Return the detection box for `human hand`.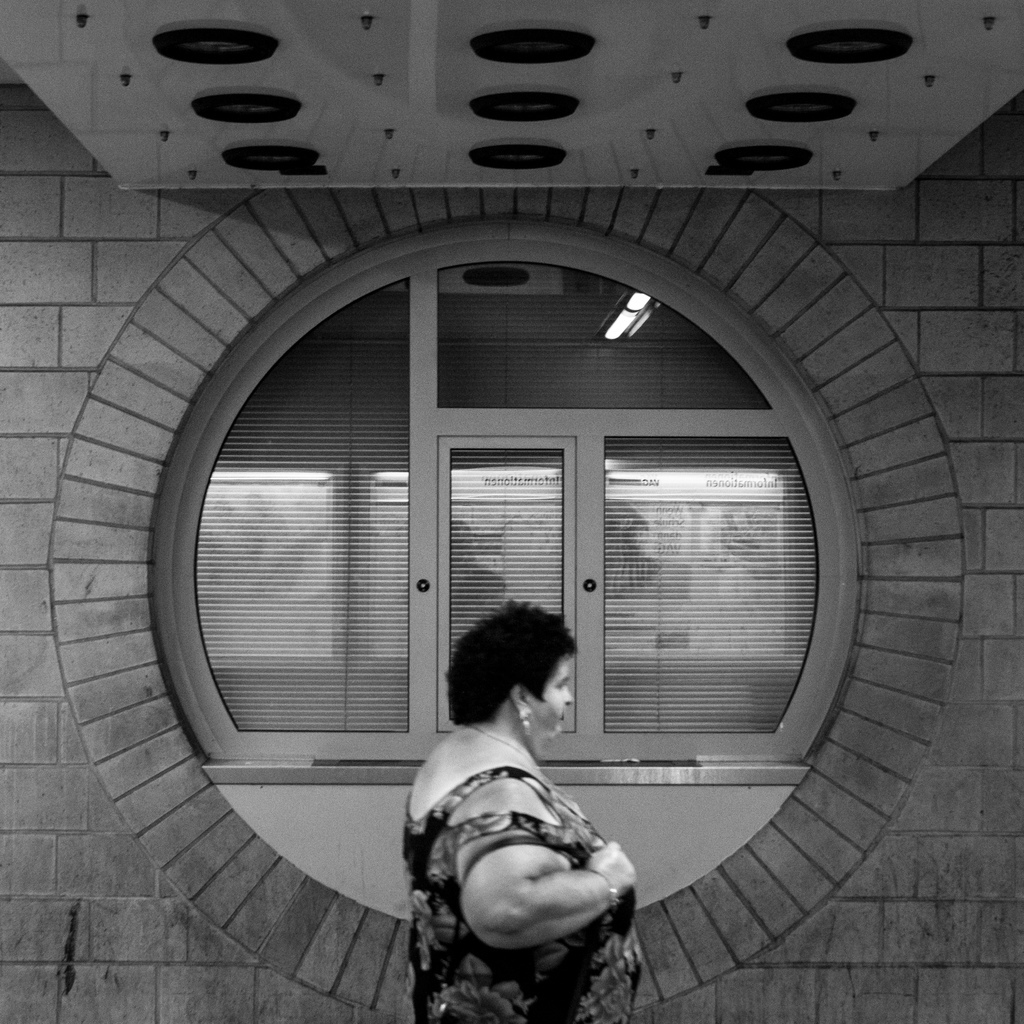
locate(591, 841, 638, 902).
